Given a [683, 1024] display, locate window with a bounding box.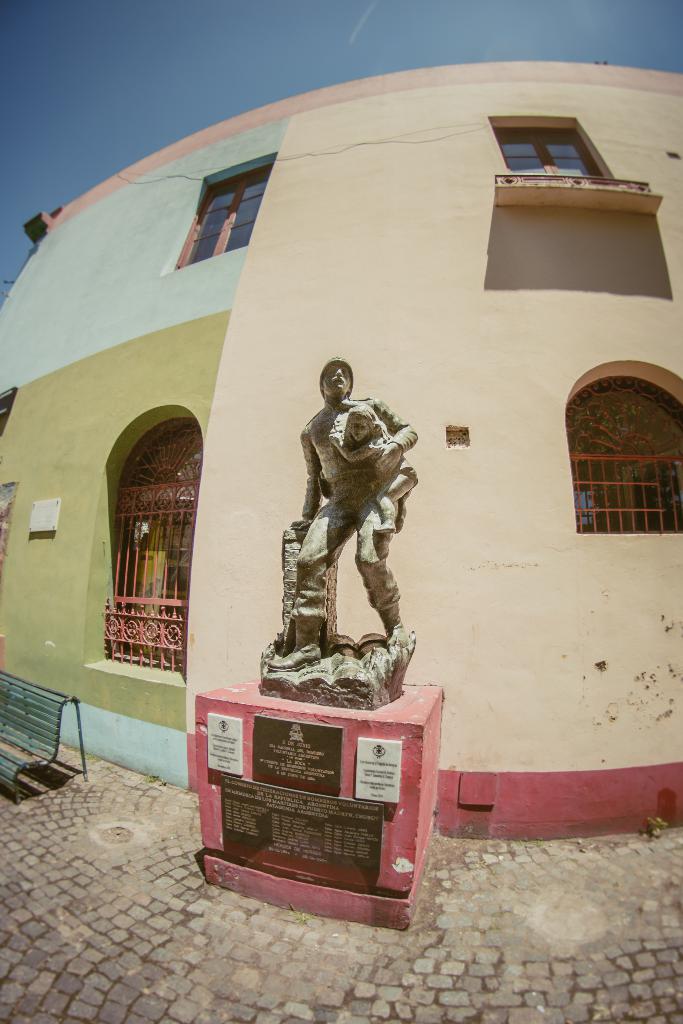
Located: rect(475, 109, 609, 178).
